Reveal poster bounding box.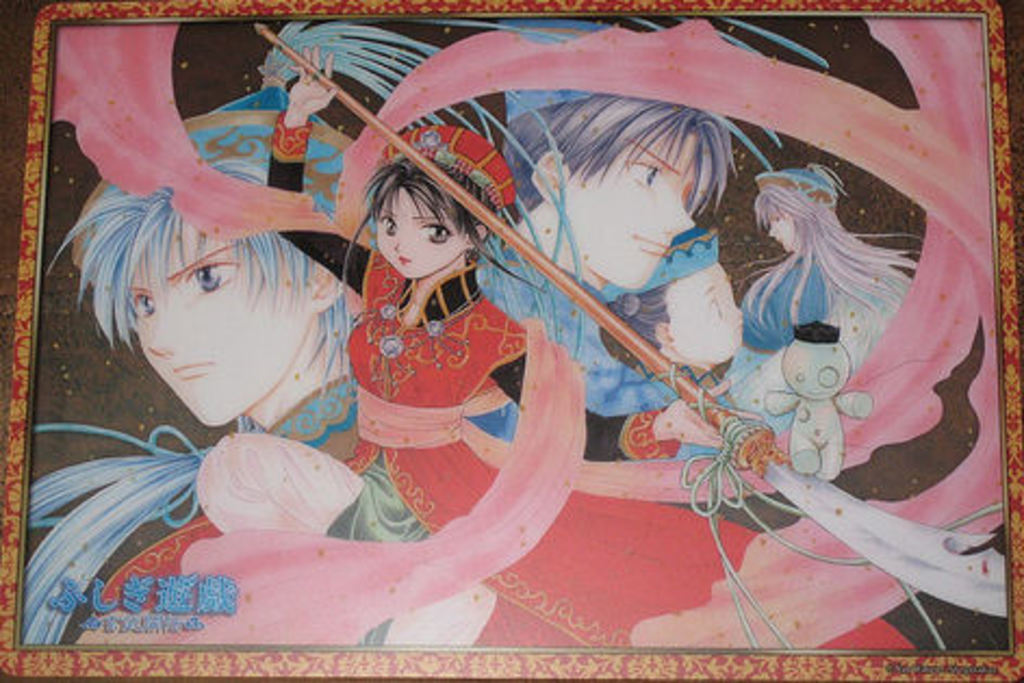
Revealed: BBox(0, 0, 1022, 682).
